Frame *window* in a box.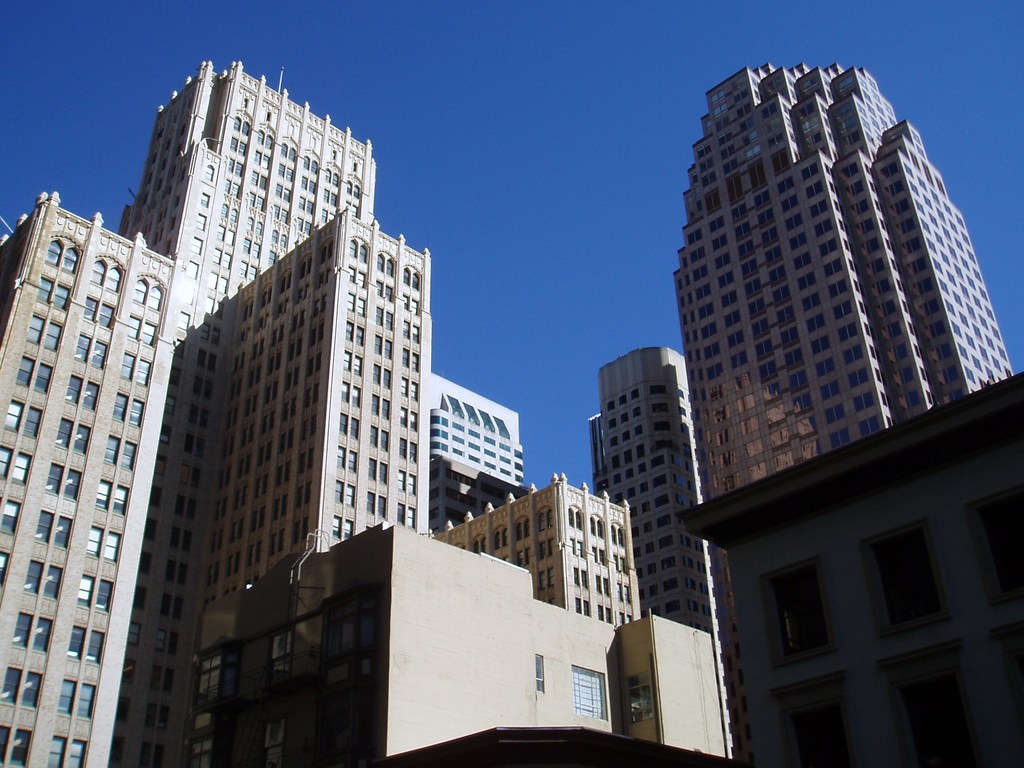
left=0, top=550, right=9, bottom=582.
